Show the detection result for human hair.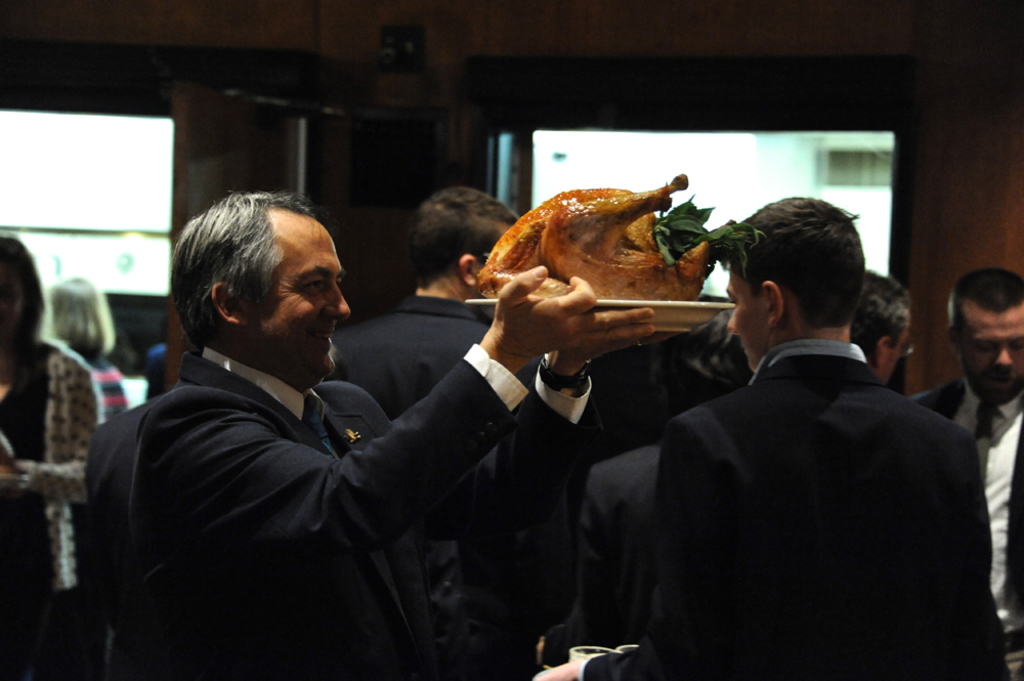
bbox=(411, 186, 520, 288).
